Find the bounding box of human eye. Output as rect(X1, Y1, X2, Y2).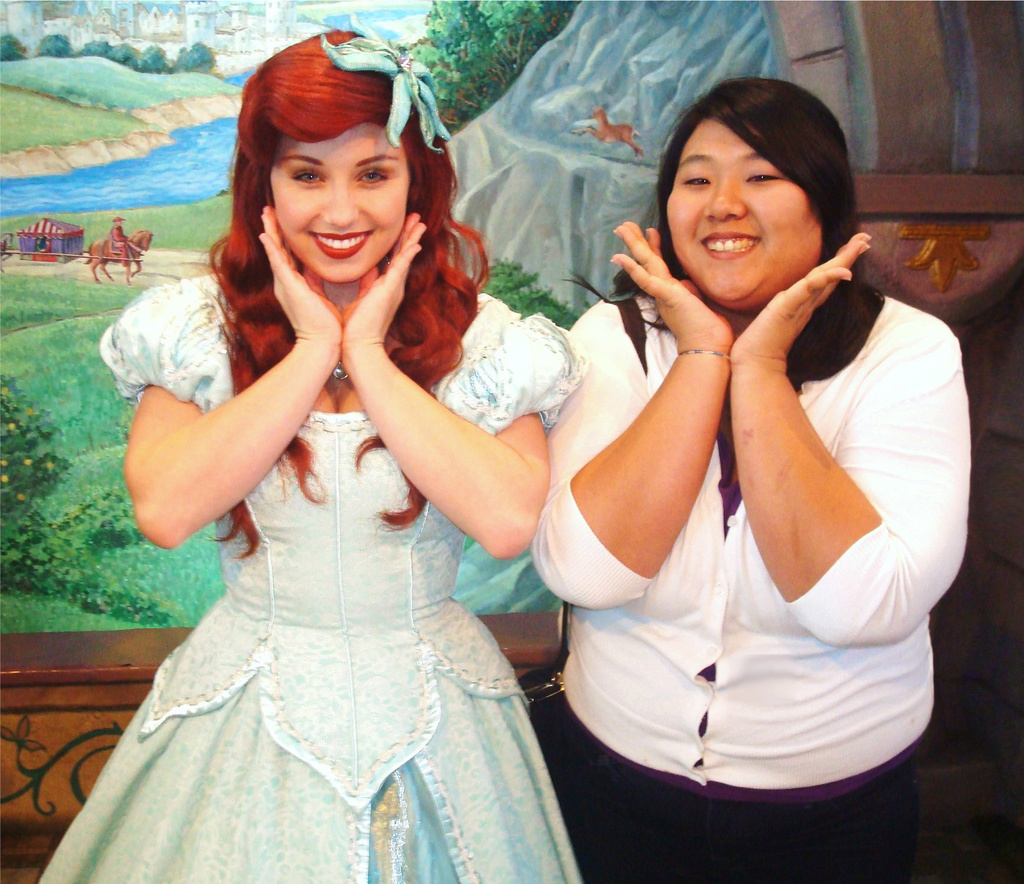
rect(354, 167, 392, 185).
